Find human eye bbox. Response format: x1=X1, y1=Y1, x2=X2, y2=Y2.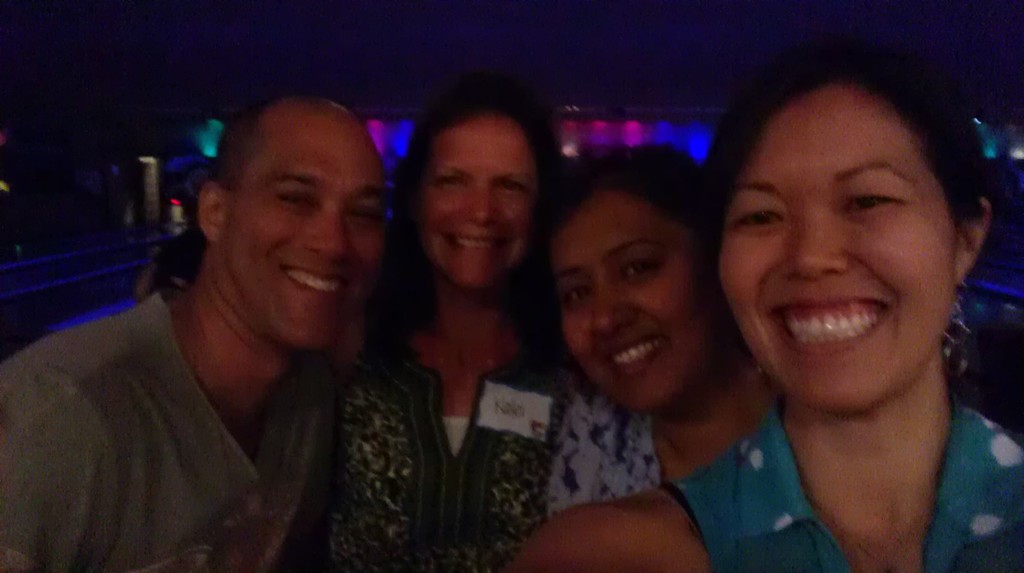
x1=566, y1=285, x2=596, y2=310.
